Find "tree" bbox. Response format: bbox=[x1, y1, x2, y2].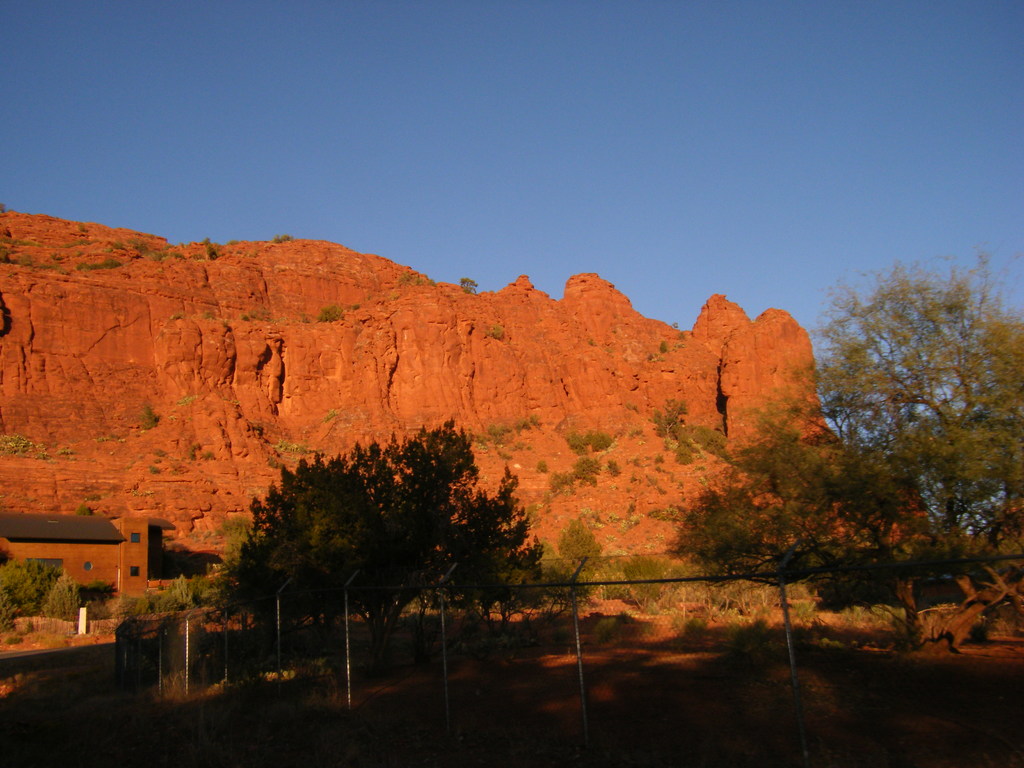
bbox=[657, 422, 876, 643].
